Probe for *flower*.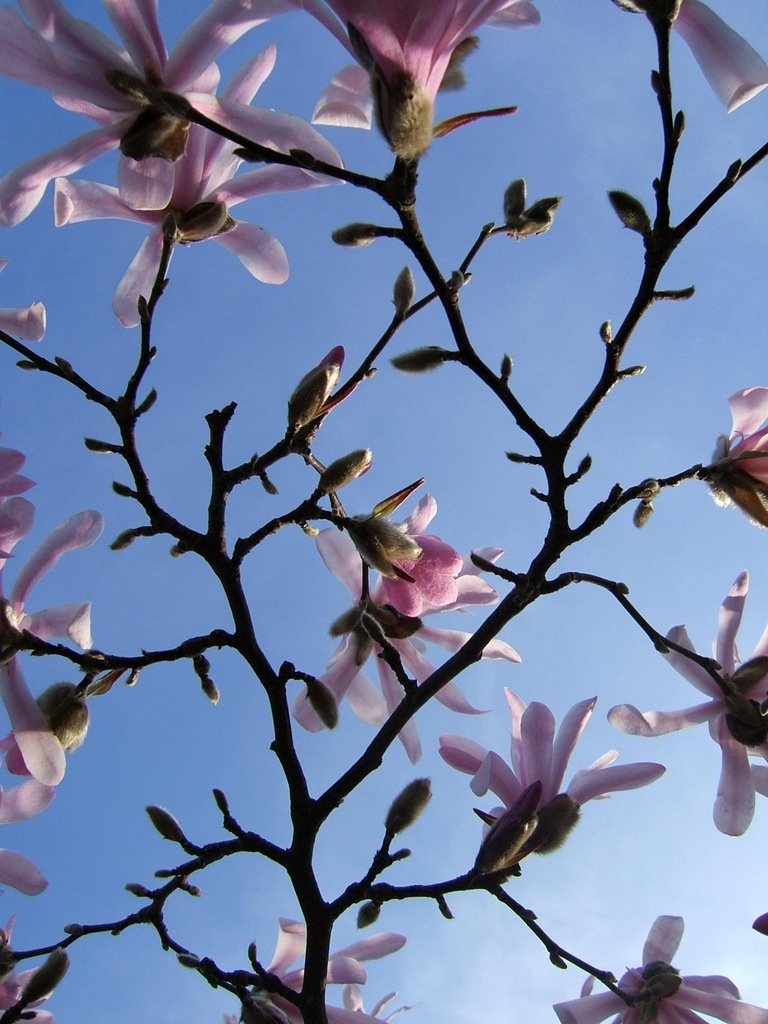
Probe result: {"x1": 554, "y1": 908, "x2": 767, "y2": 1023}.
